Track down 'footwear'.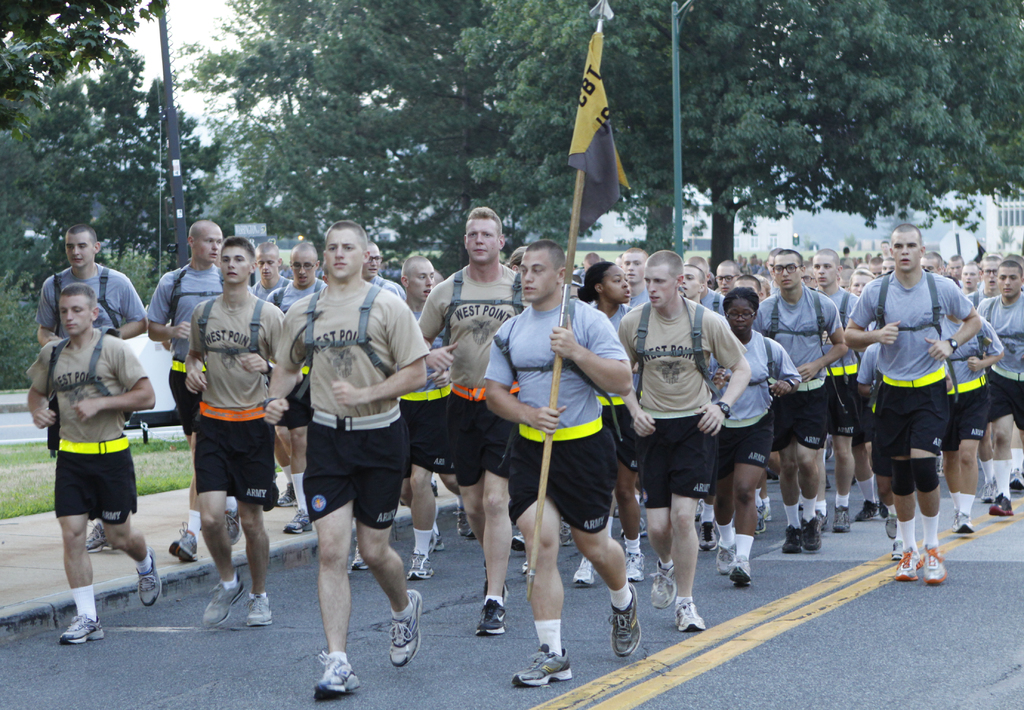
Tracked to BBox(829, 507, 850, 535).
